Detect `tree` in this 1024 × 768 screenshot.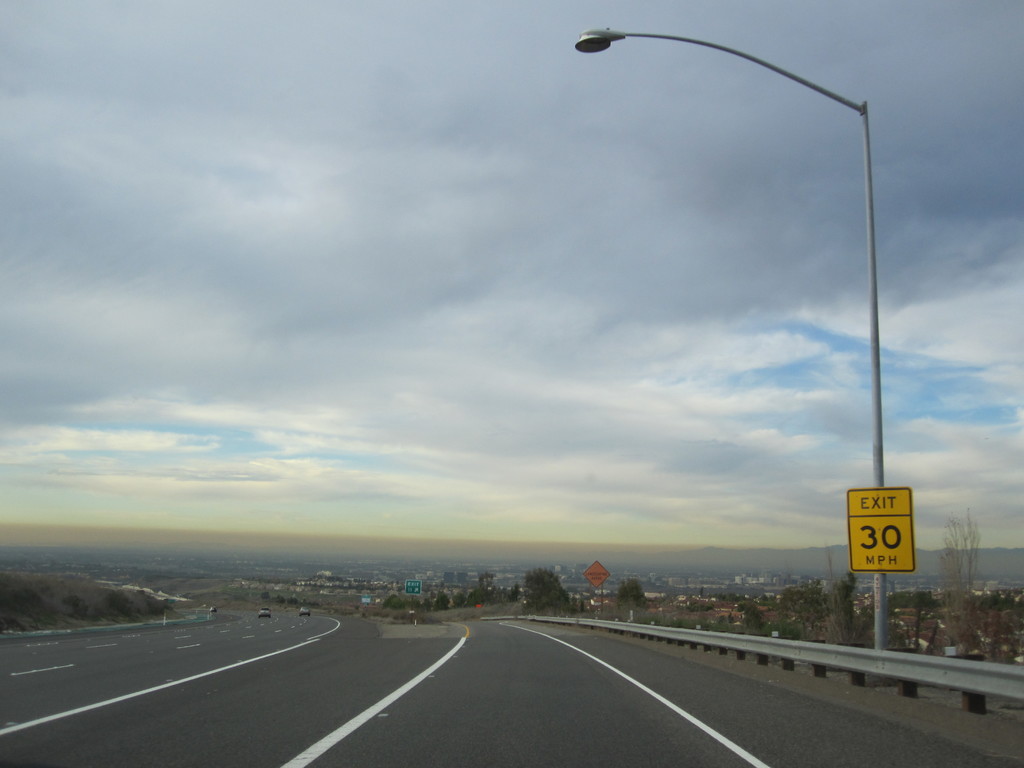
Detection: 525:572:579:613.
